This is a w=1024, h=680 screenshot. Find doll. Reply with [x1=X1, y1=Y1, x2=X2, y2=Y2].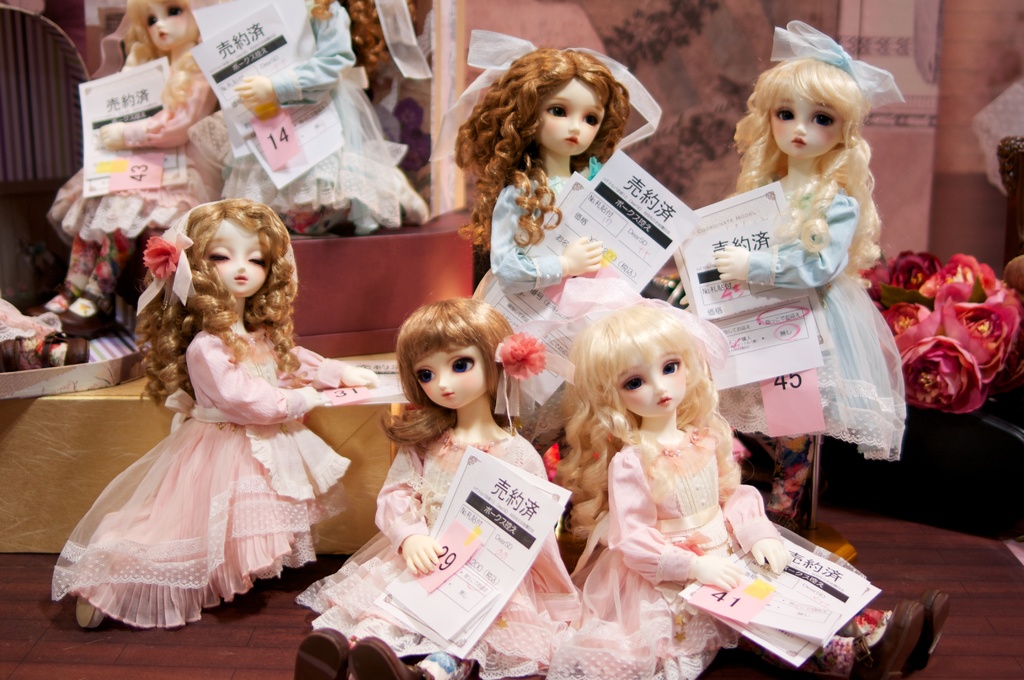
[x1=670, y1=12, x2=902, y2=521].
